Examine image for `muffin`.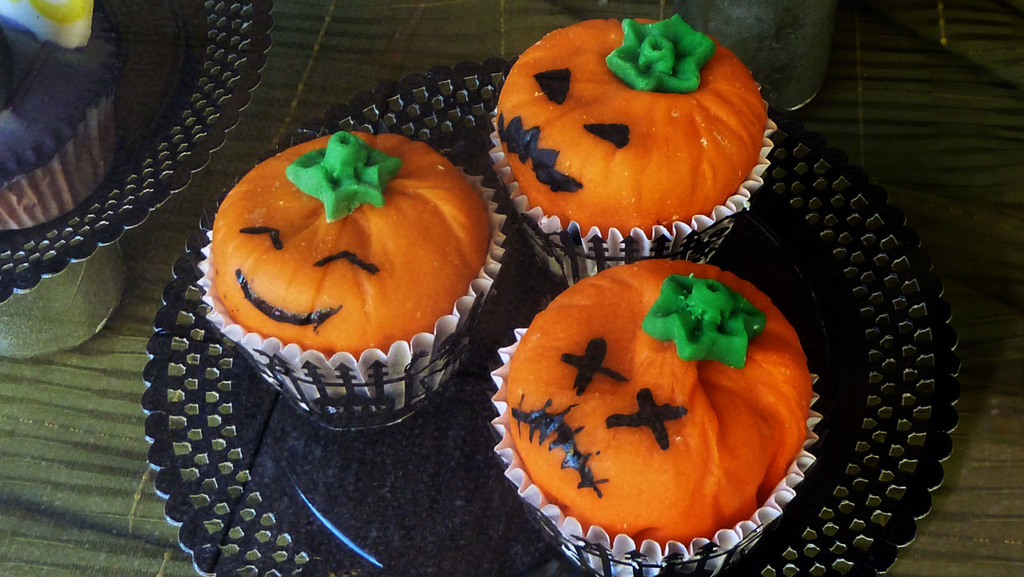
Examination result: select_region(492, 10, 775, 288).
